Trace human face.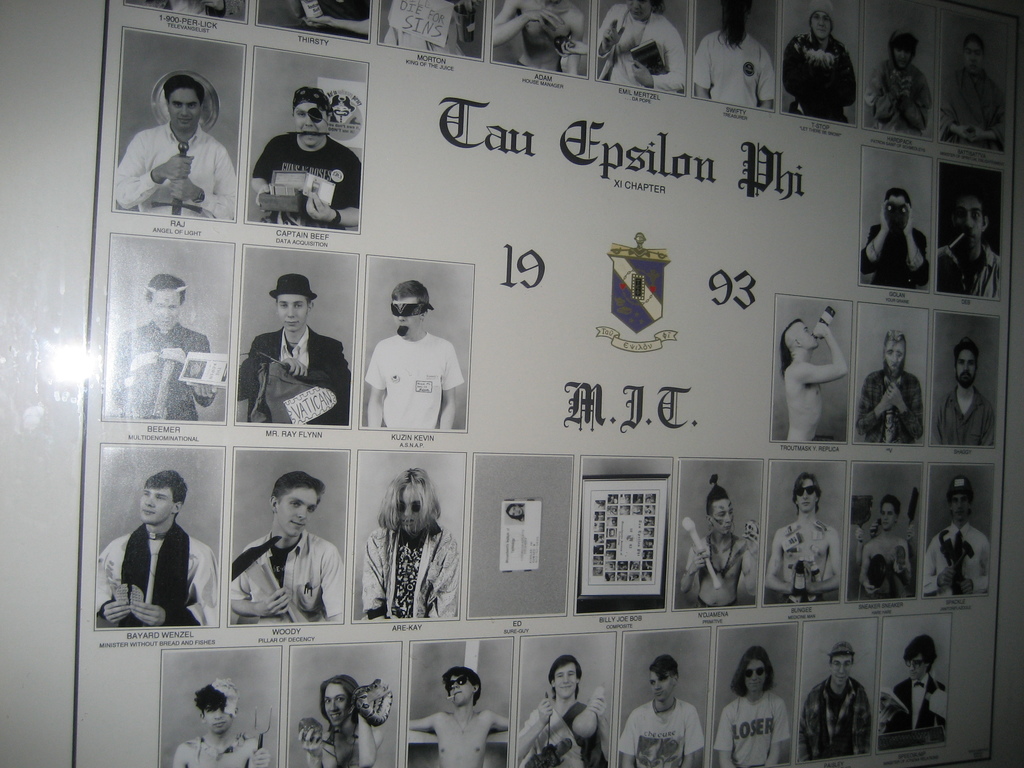
Traced to 964/45/985/67.
